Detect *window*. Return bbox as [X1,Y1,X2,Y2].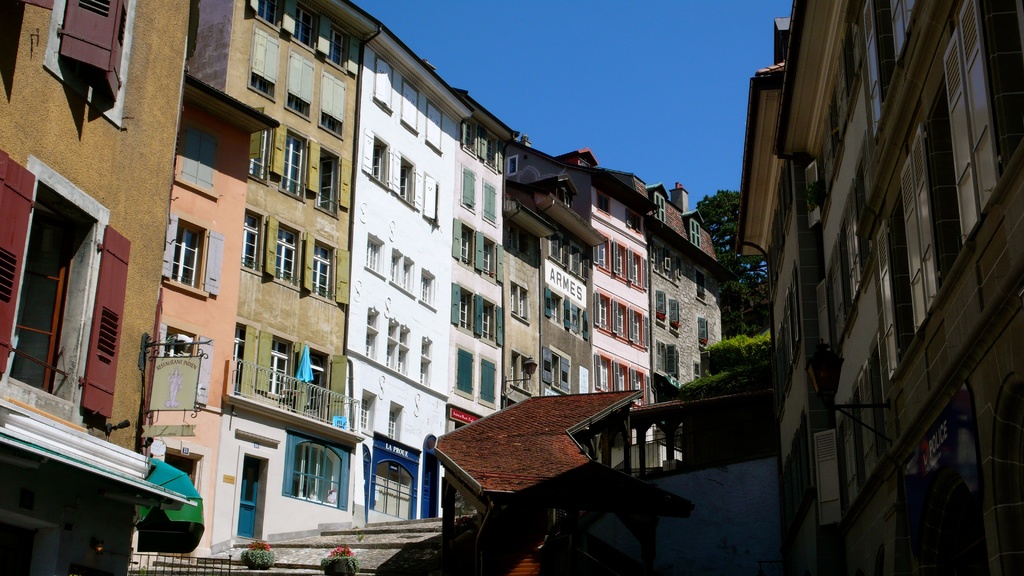
[239,209,261,275].
